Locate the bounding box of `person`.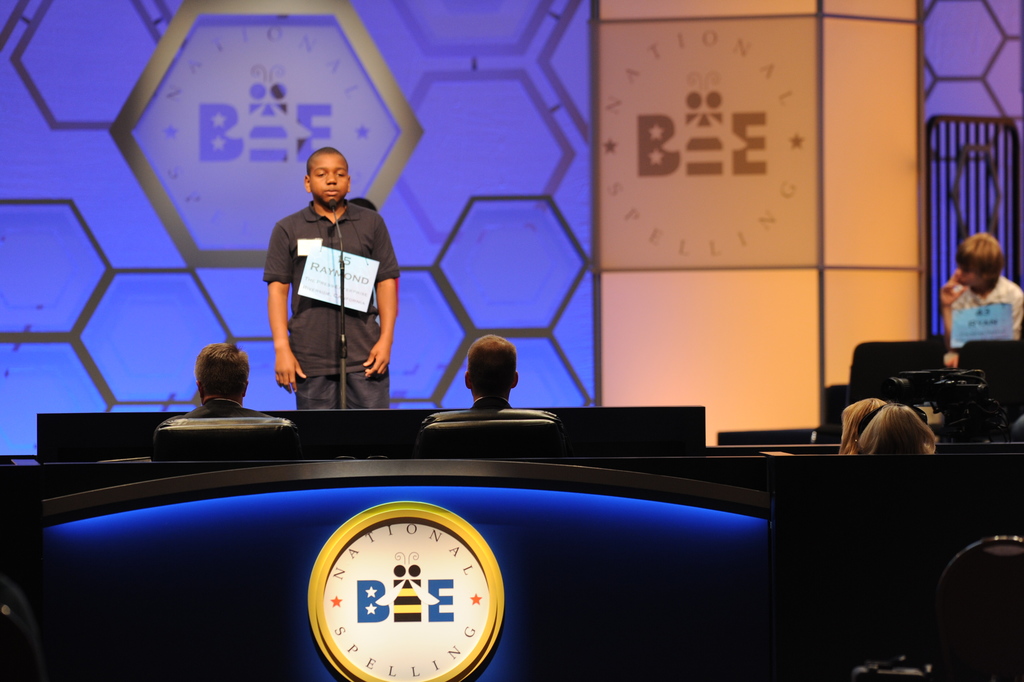
Bounding box: 843,400,959,487.
